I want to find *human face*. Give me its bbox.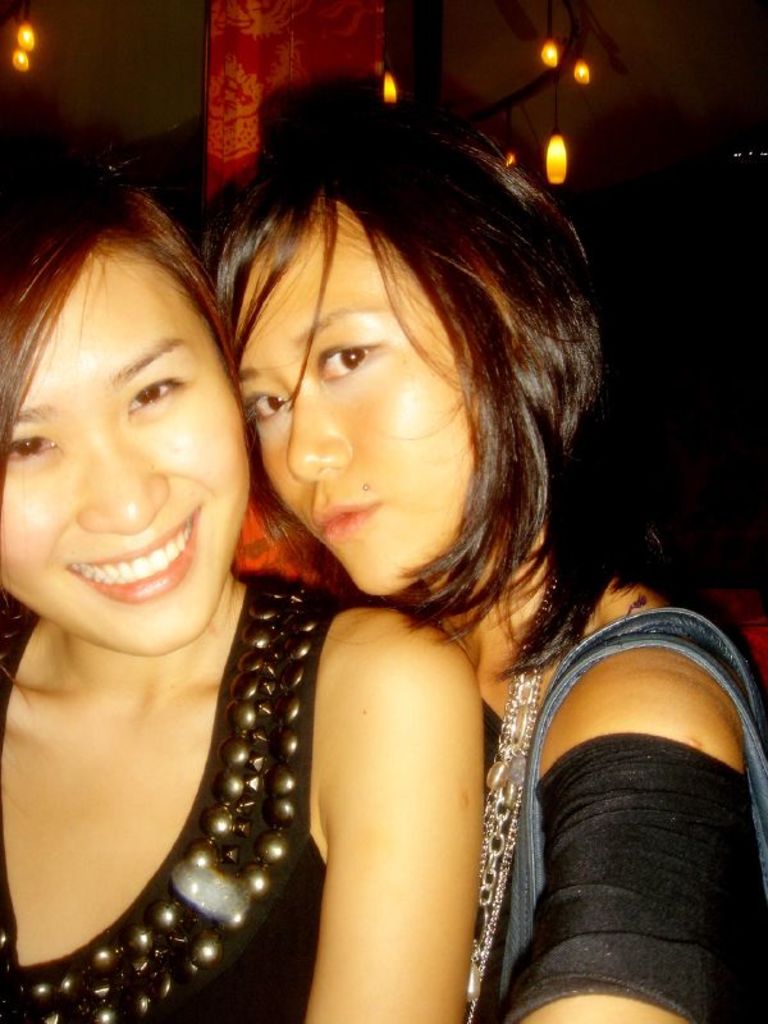
select_region(0, 252, 248, 657).
